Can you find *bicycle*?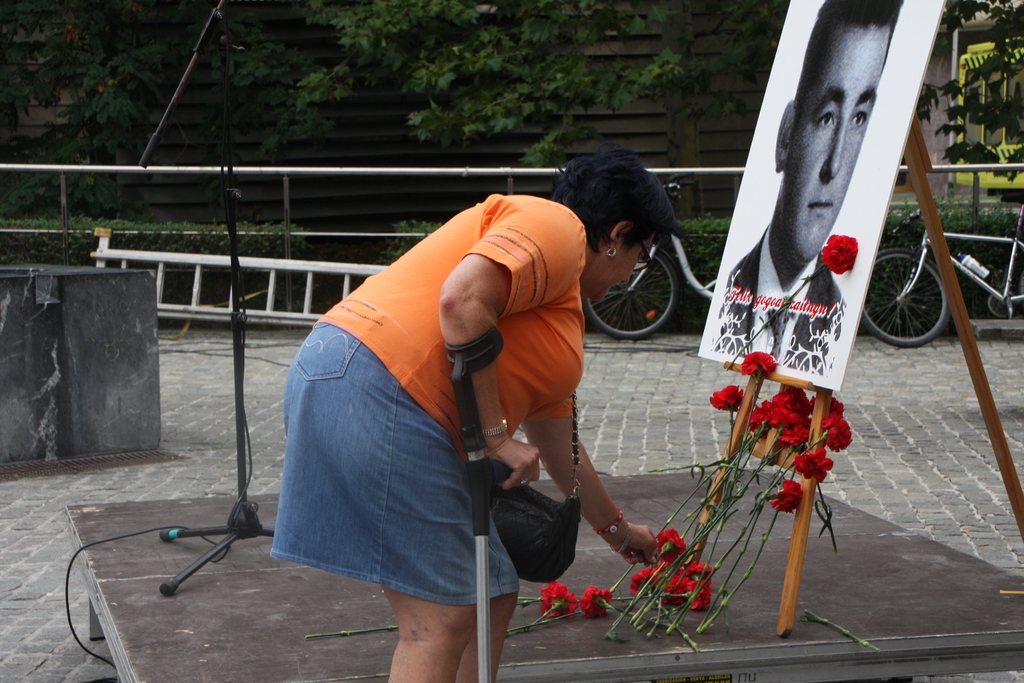
Yes, bounding box: <region>854, 209, 1023, 352</region>.
